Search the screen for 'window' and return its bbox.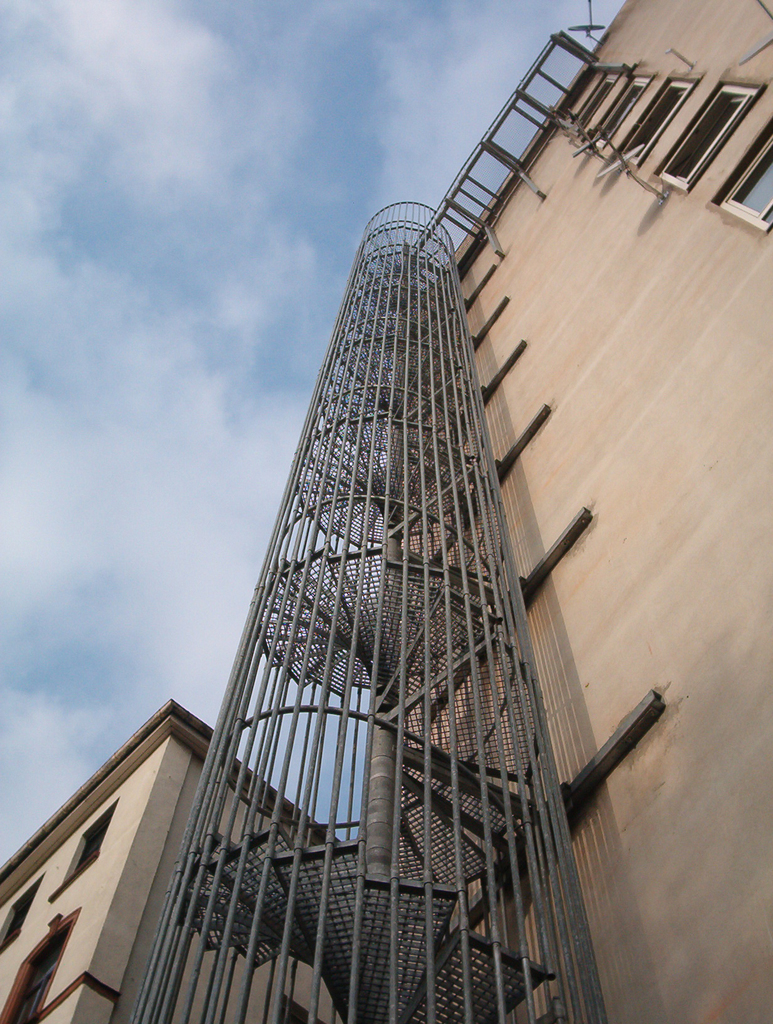
Found: <region>45, 797, 120, 903</region>.
